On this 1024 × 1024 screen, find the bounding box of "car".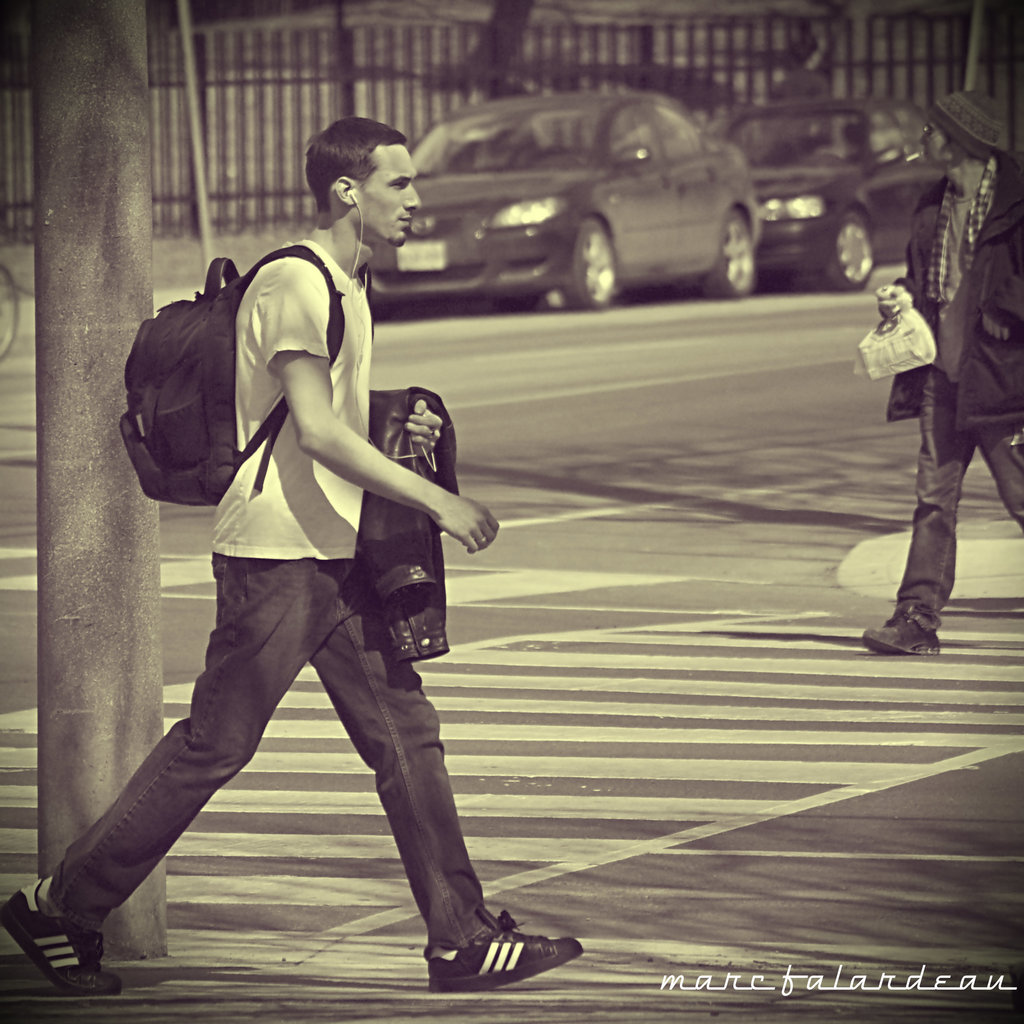
Bounding box: <box>715,82,942,295</box>.
